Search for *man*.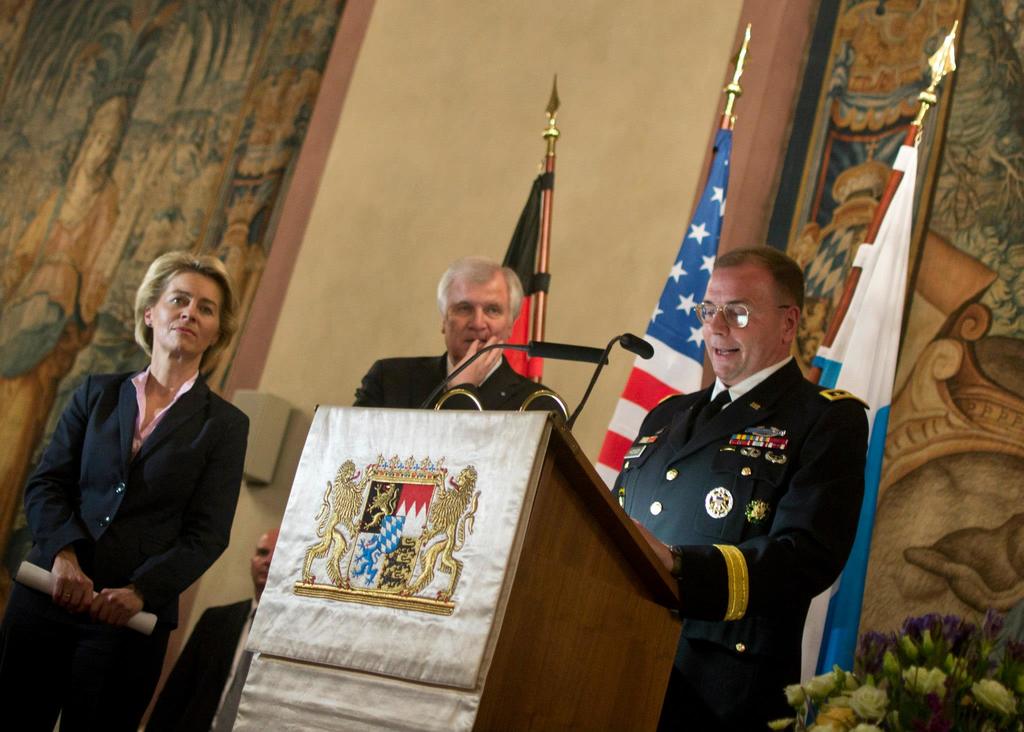
Found at box(351, 255, 568, 424).
